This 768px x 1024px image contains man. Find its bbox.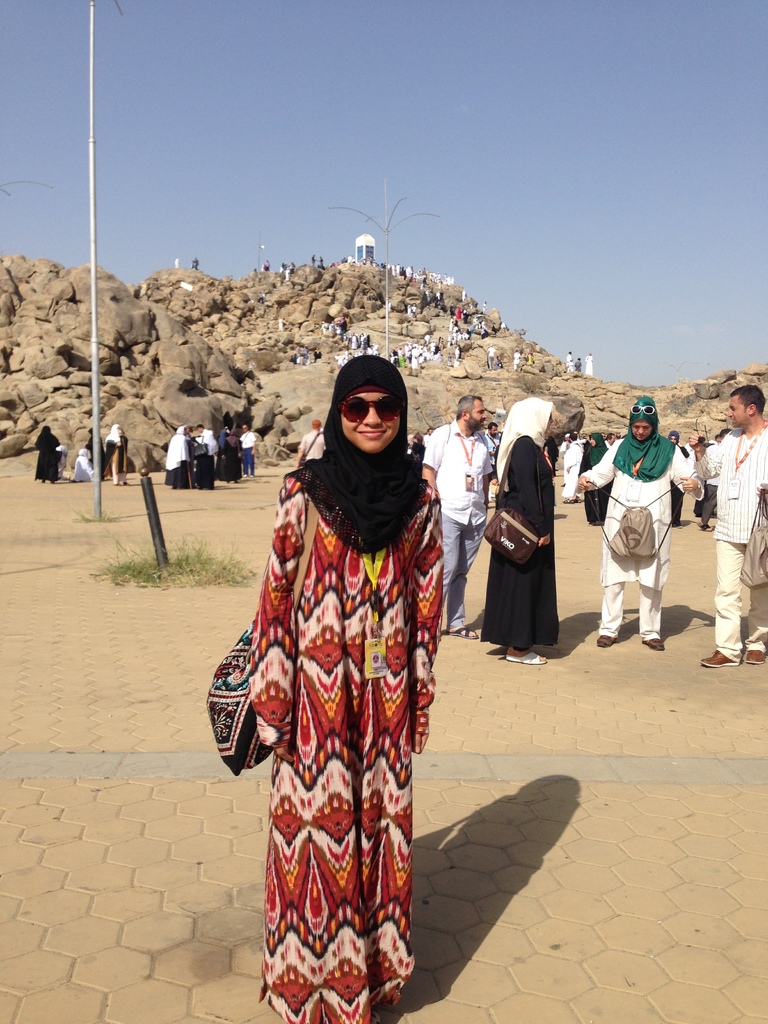
(436,289,442,301).
